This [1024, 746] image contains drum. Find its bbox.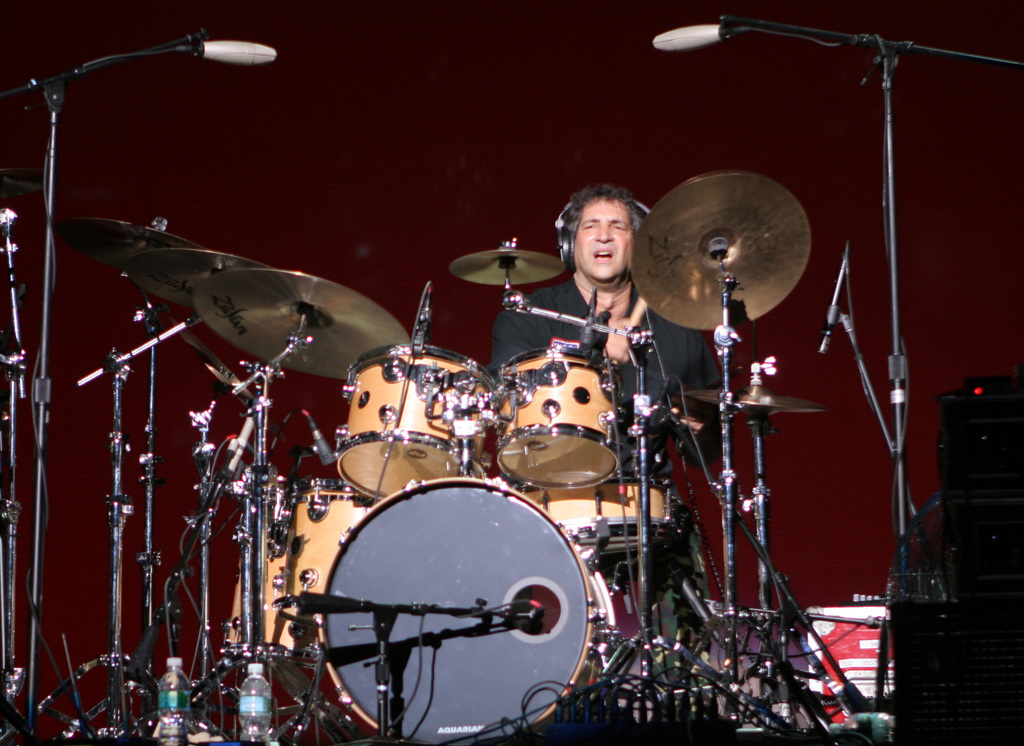
l=273, t=473, r=378, b=624.
